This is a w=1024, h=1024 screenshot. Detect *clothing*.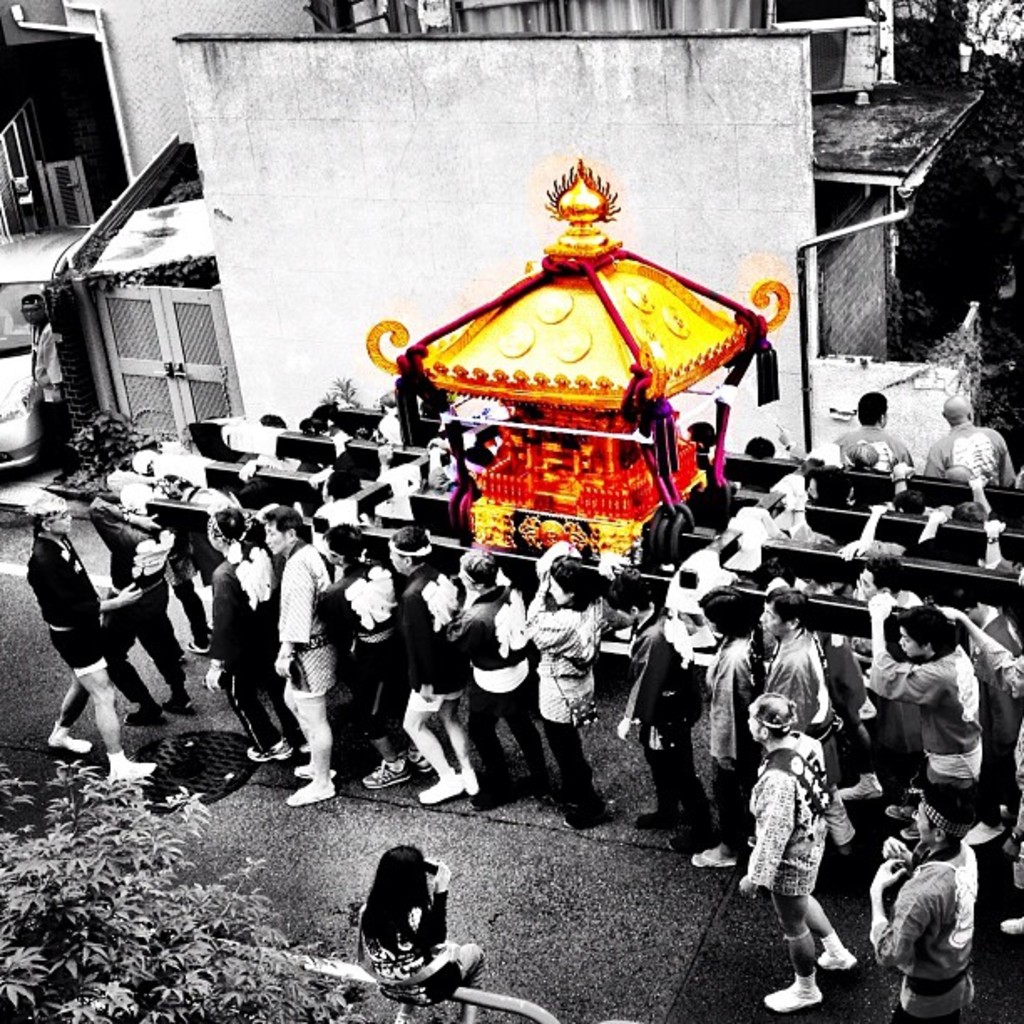
rect(870, 644, 980, 785).
